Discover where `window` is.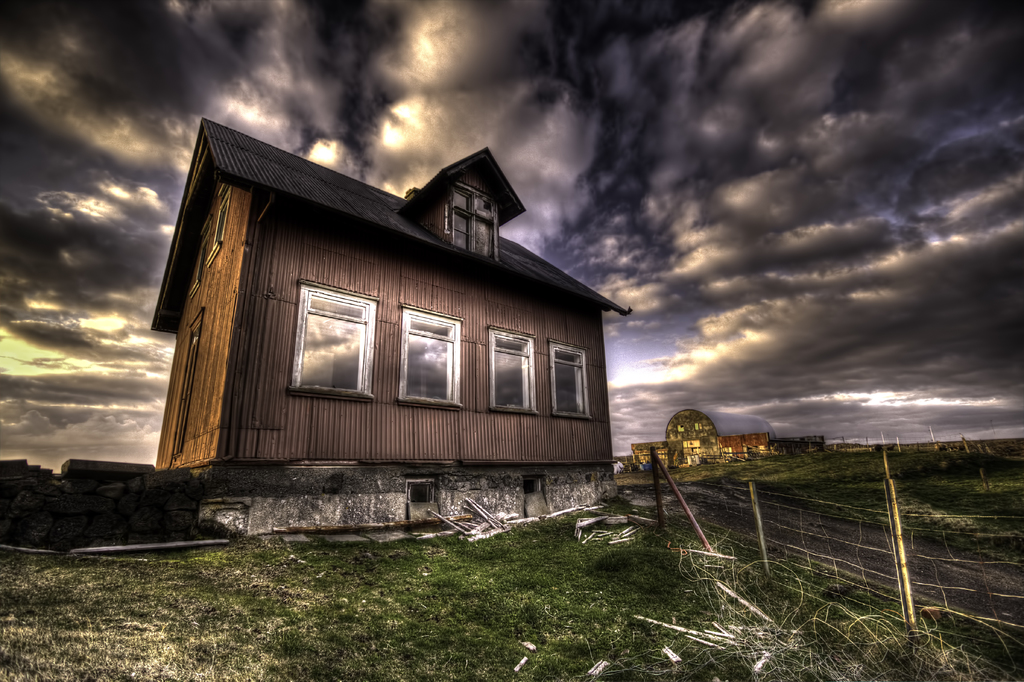
Discovered at <bbox>387, 302, 476, 408</bbox>.
